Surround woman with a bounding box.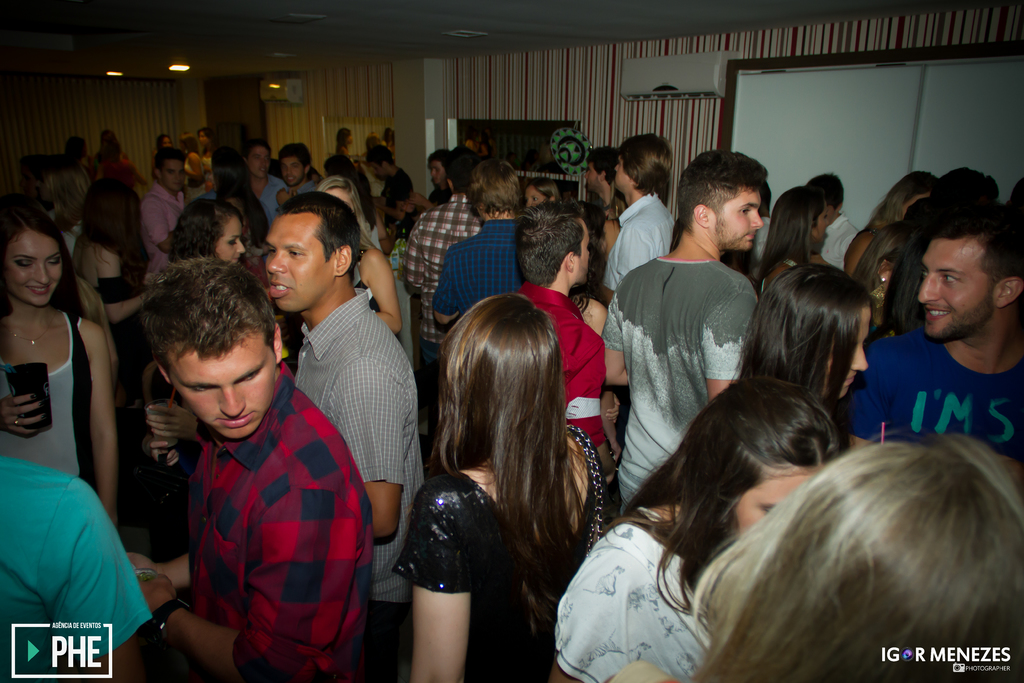
[left=524, top=179, right=563, bottom=209].
